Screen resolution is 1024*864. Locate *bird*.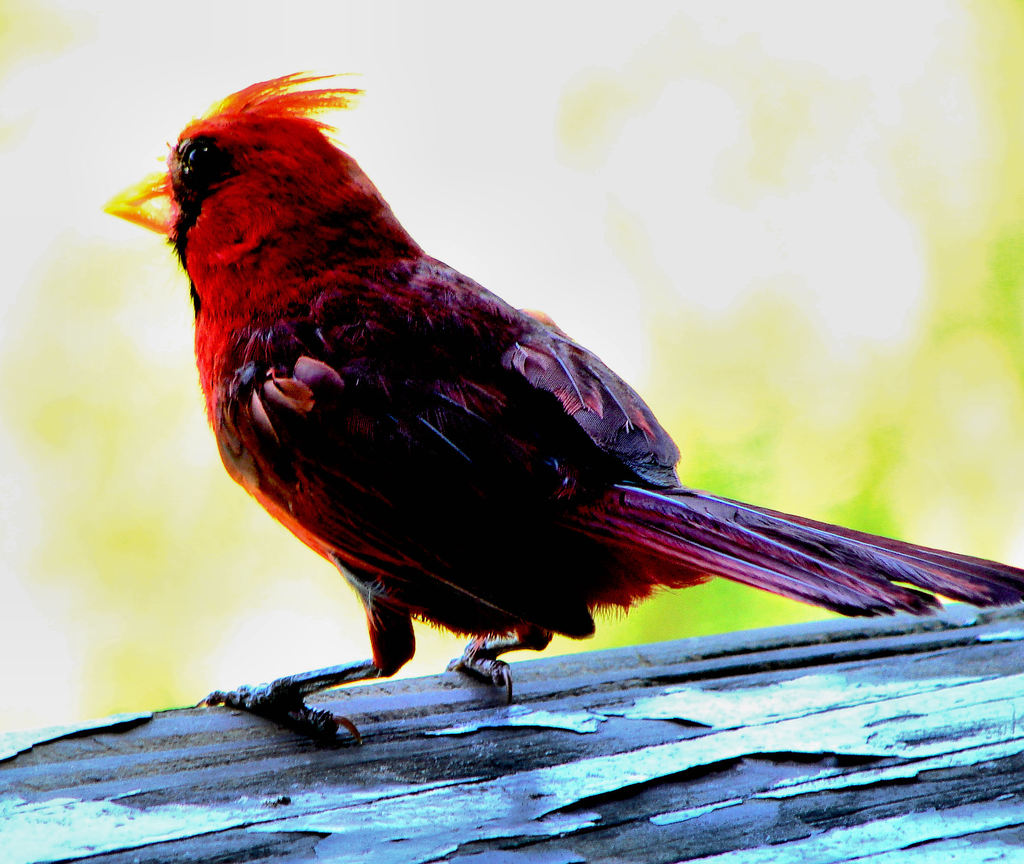
[left=105, top=67, right=1023, bottom=746].
